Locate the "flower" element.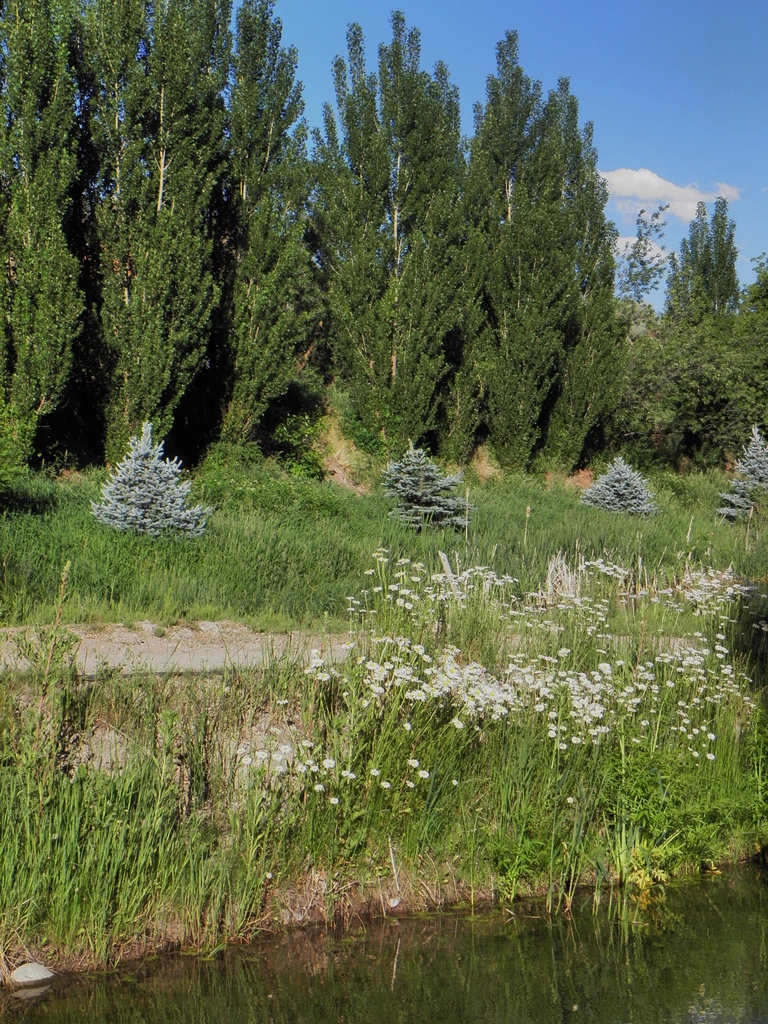
Element bbox: x1=560, y1=796, x2=579, y2=803.
